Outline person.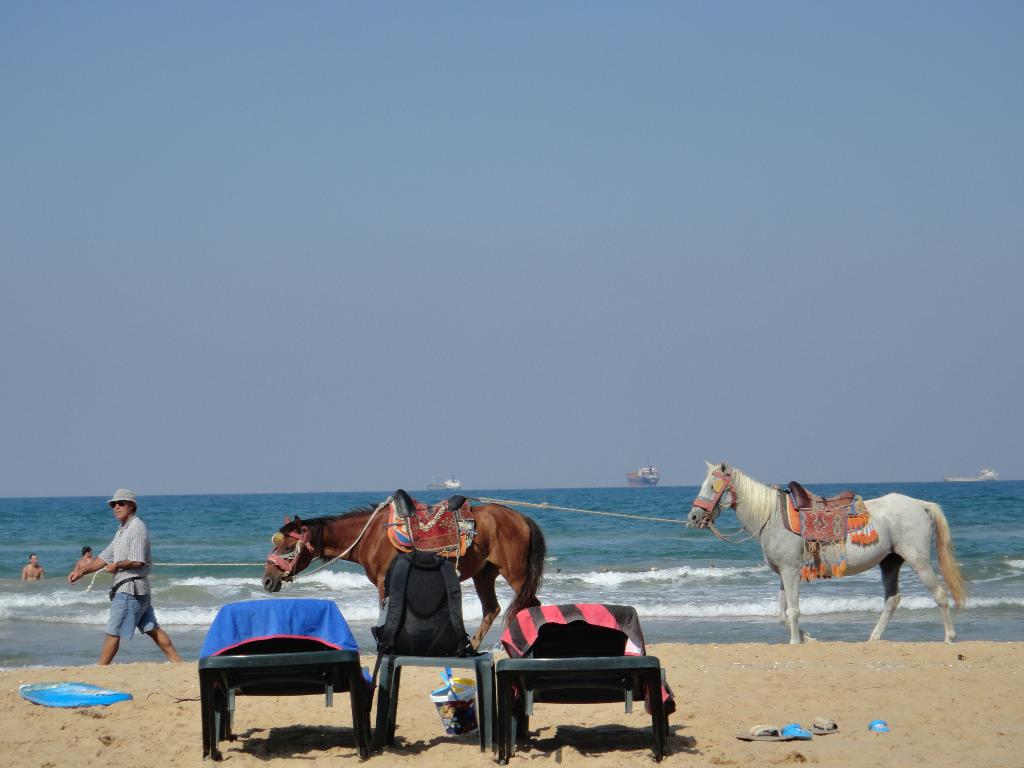
Outline: BBox(81, 492, 156, 668).
